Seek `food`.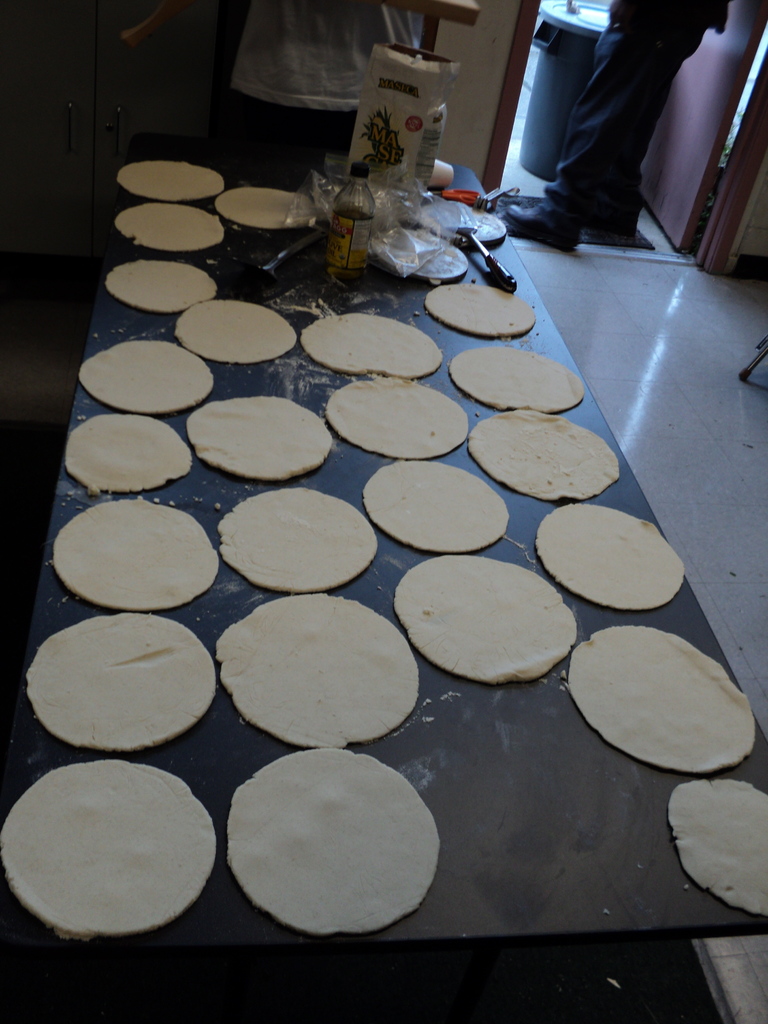
{"x1": 182, "y1": 392, "x2": 338, "y2": 481}.
